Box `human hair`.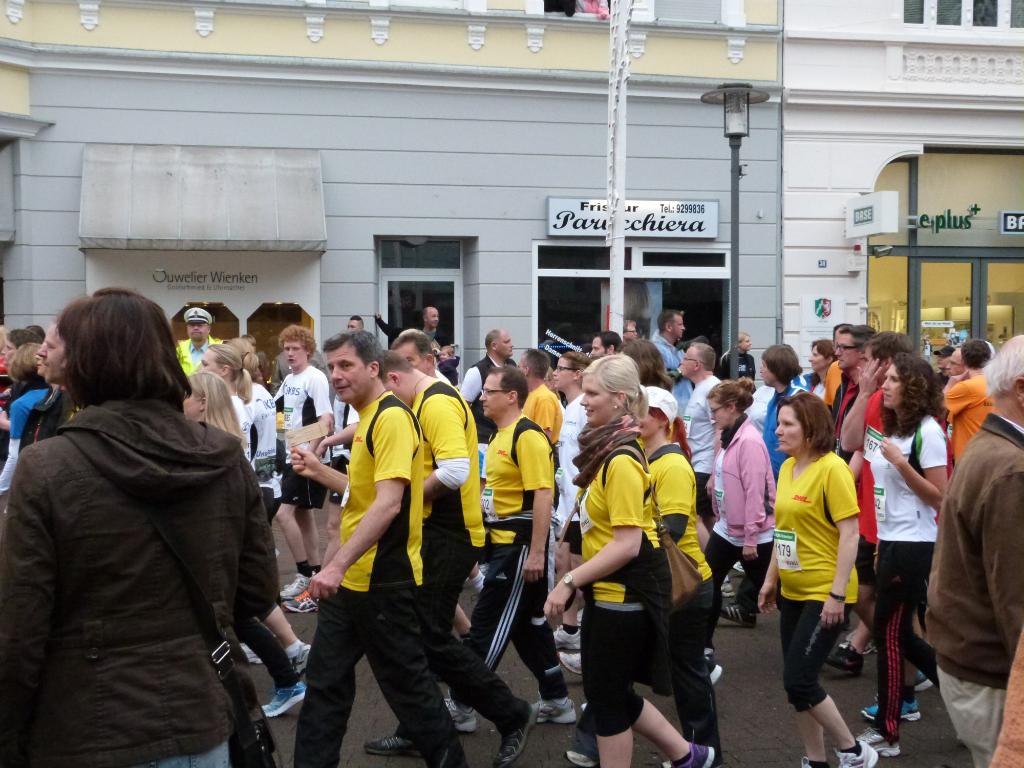
box(807, 335, 833, 363).
